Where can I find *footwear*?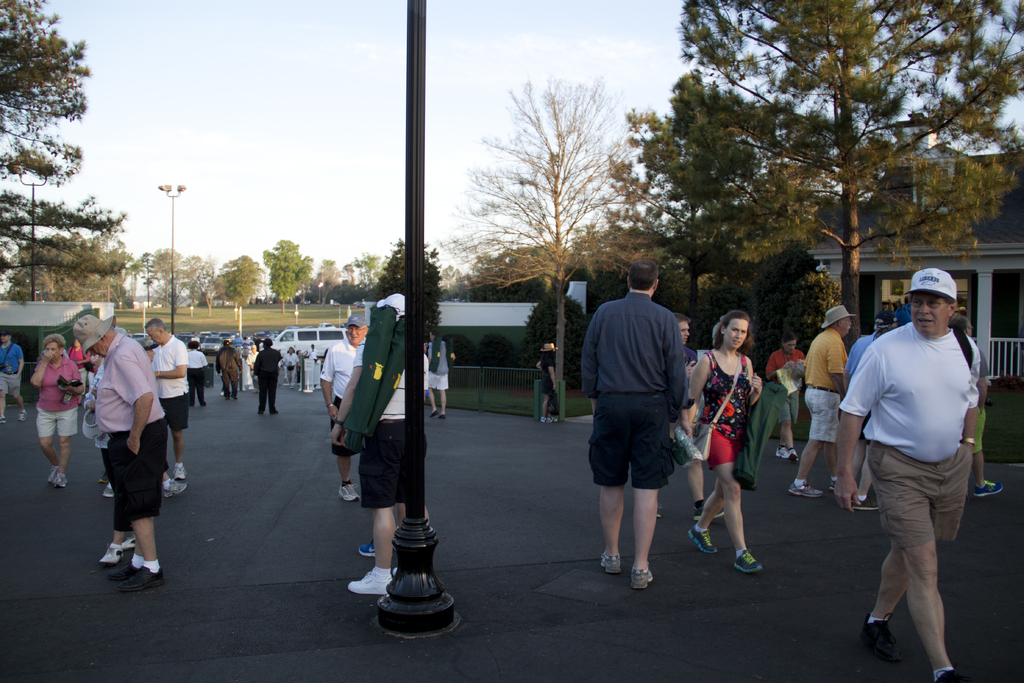
You can find it at pyautogui.locateOnScreen(100, 472, 111, 484).
